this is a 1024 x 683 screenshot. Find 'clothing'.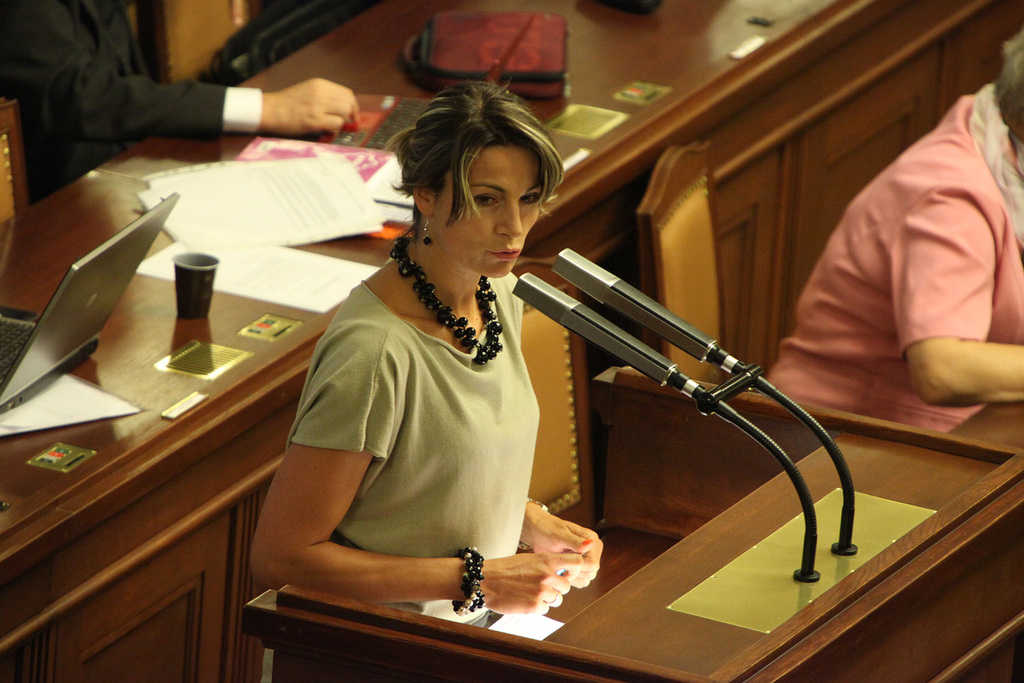
Bounding box: 280:212:570:612.
